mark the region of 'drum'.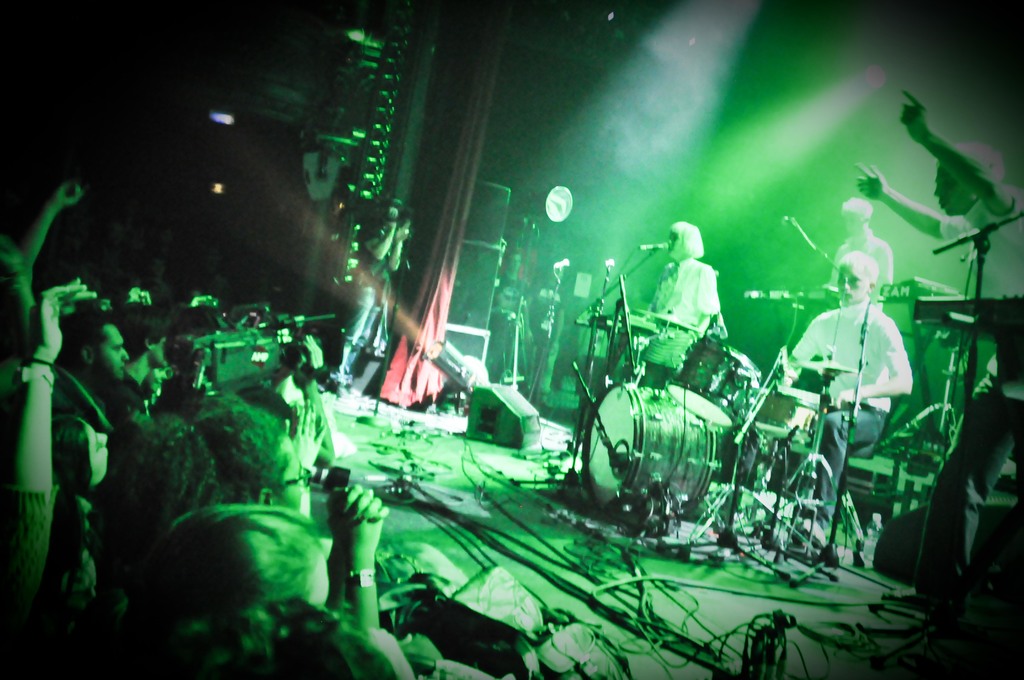
Region: 740, 387, 833, 455.
